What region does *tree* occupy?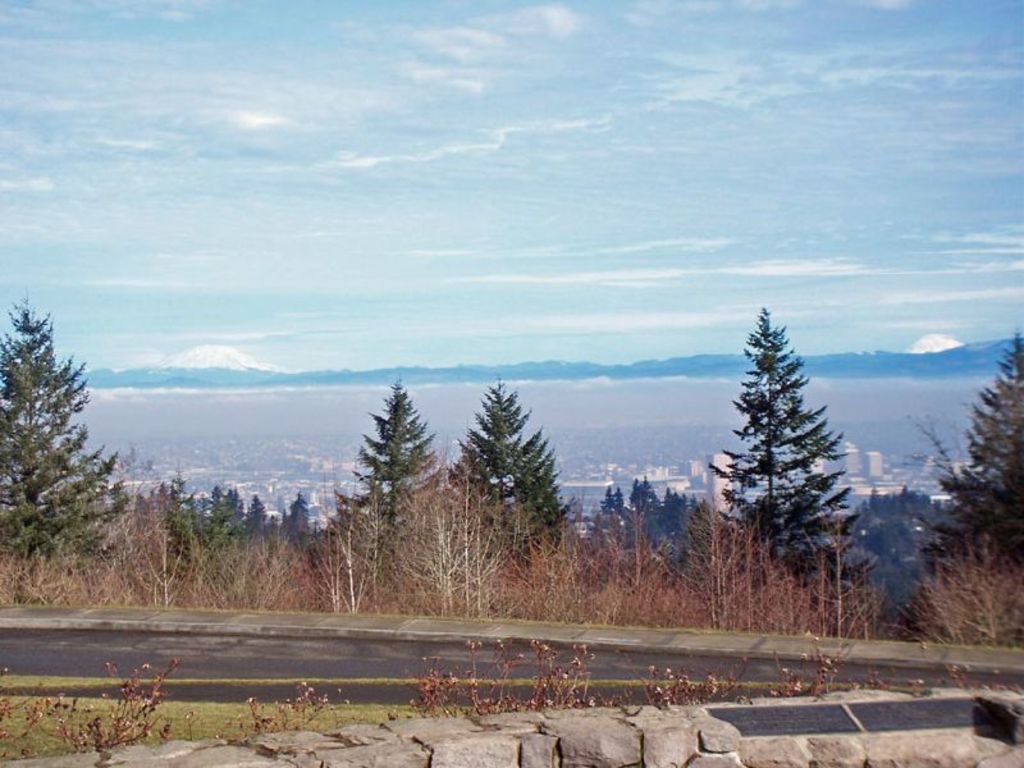
left=123, top=472, right=325, bottom=628.
